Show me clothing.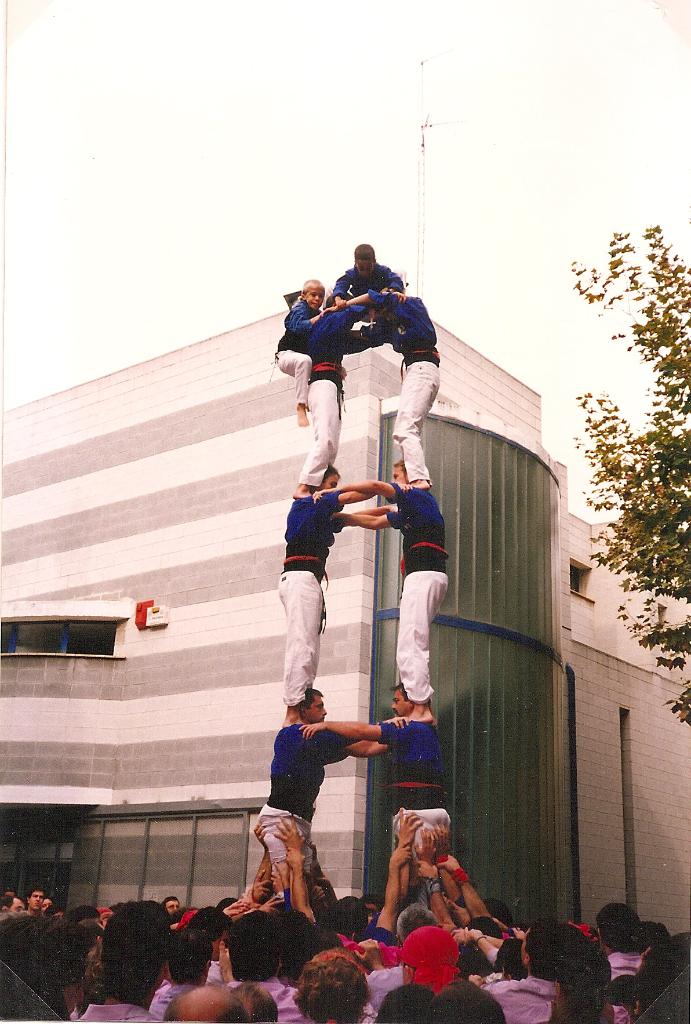
clothing is here: 377/716/461/873.
